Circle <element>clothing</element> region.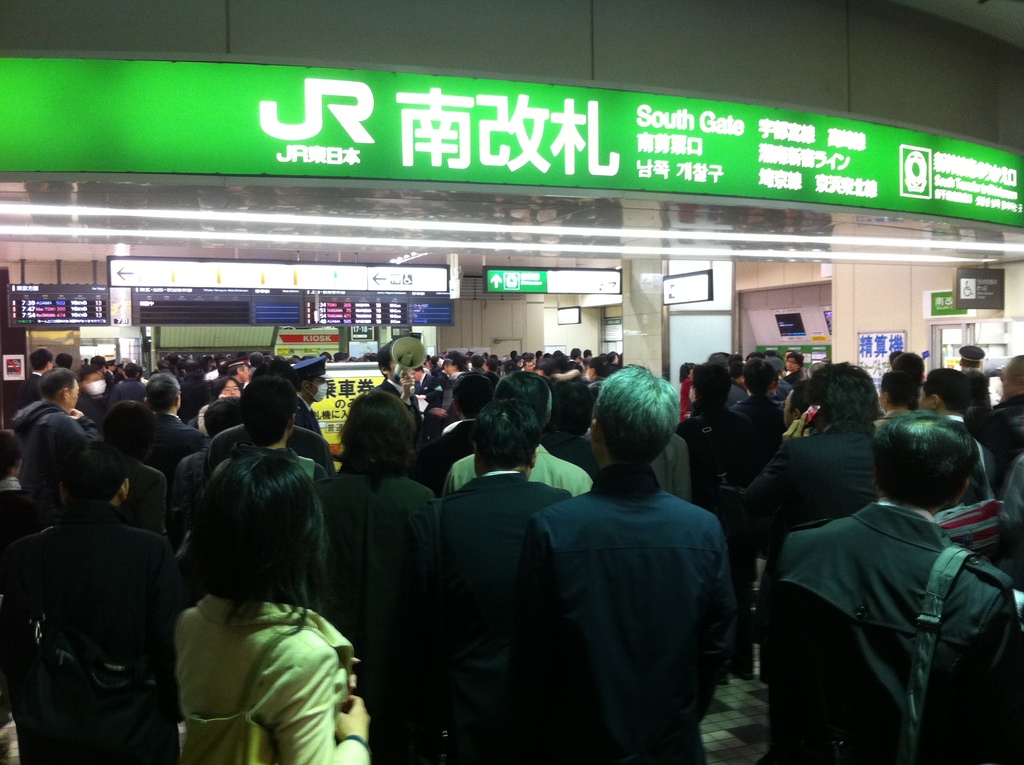
Region: BBox(138, 409, 197, 472).
